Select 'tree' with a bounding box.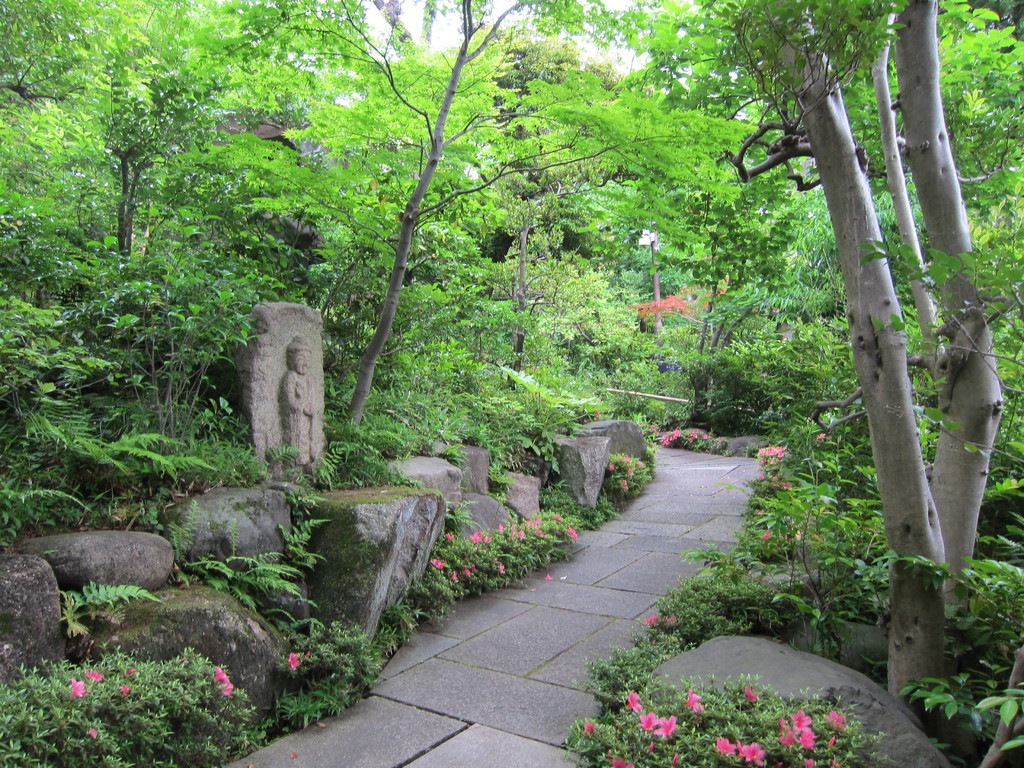
bbox=[729, 24, 1023, 403].
